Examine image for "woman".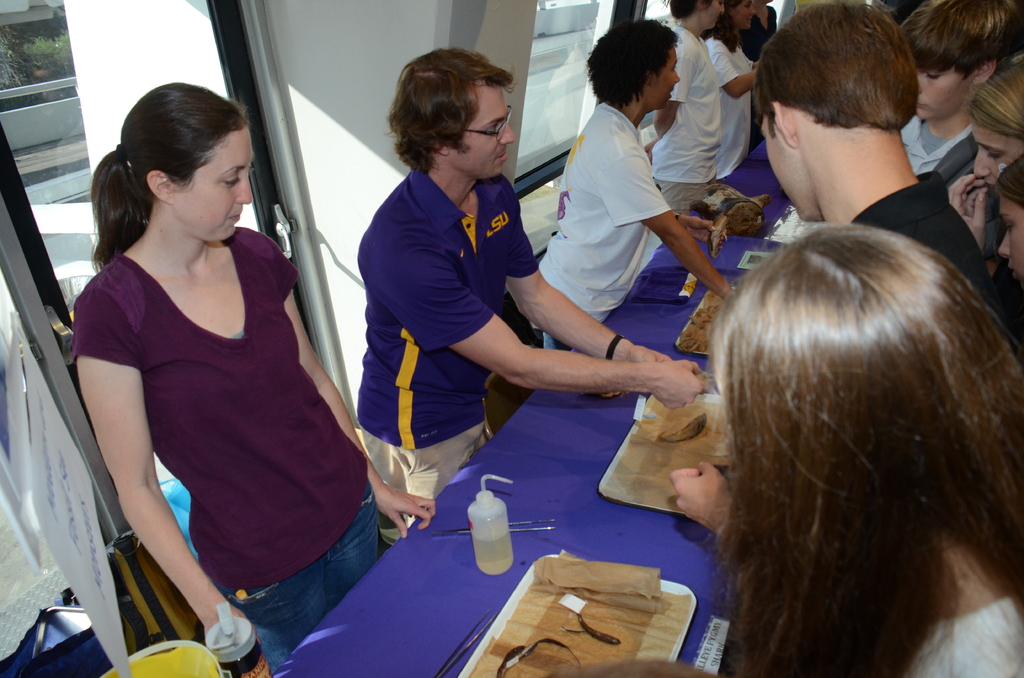
Examination result: [x1=49, y1=82, x2=369, y2=661].
